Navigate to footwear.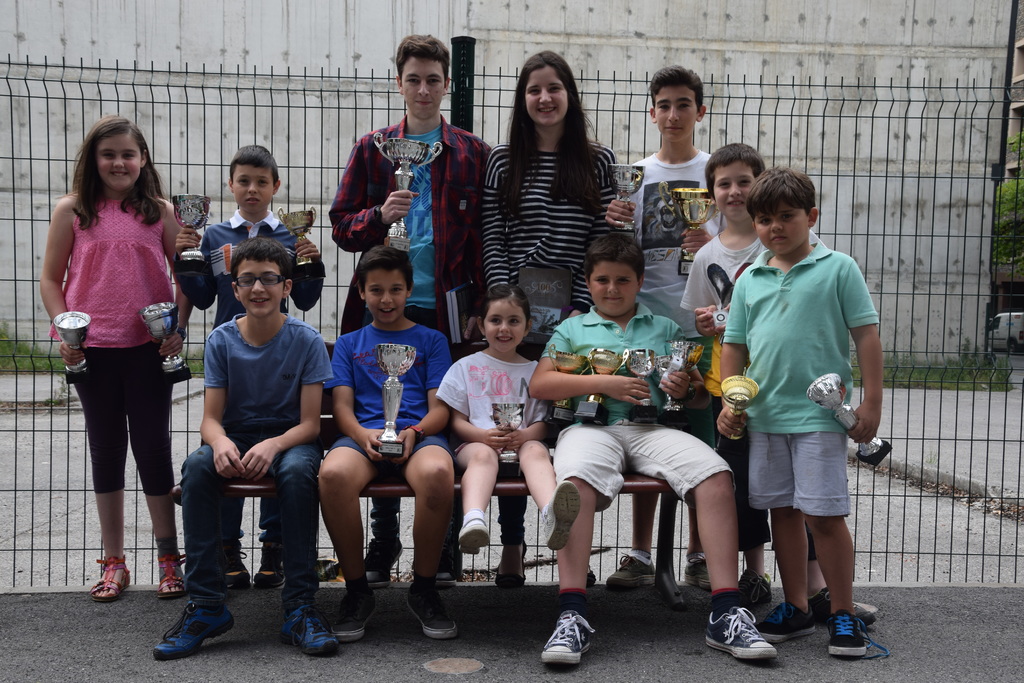
Navigation target: l=362, t=536, r=404, b=586.
